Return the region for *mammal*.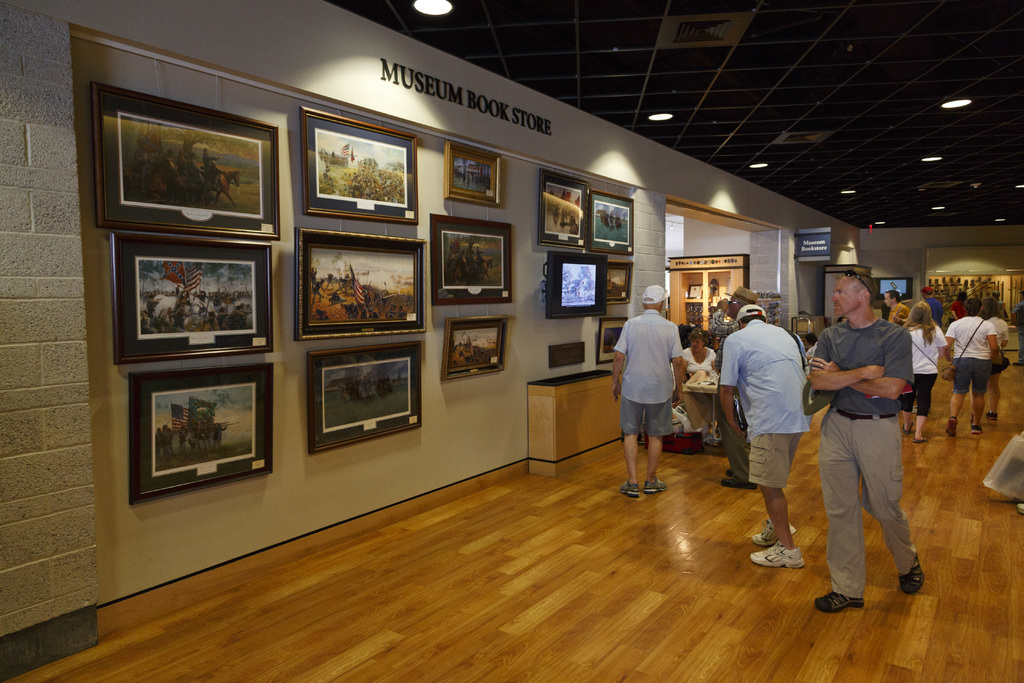
(left=947, top=294, right=1000, bottom=435).
